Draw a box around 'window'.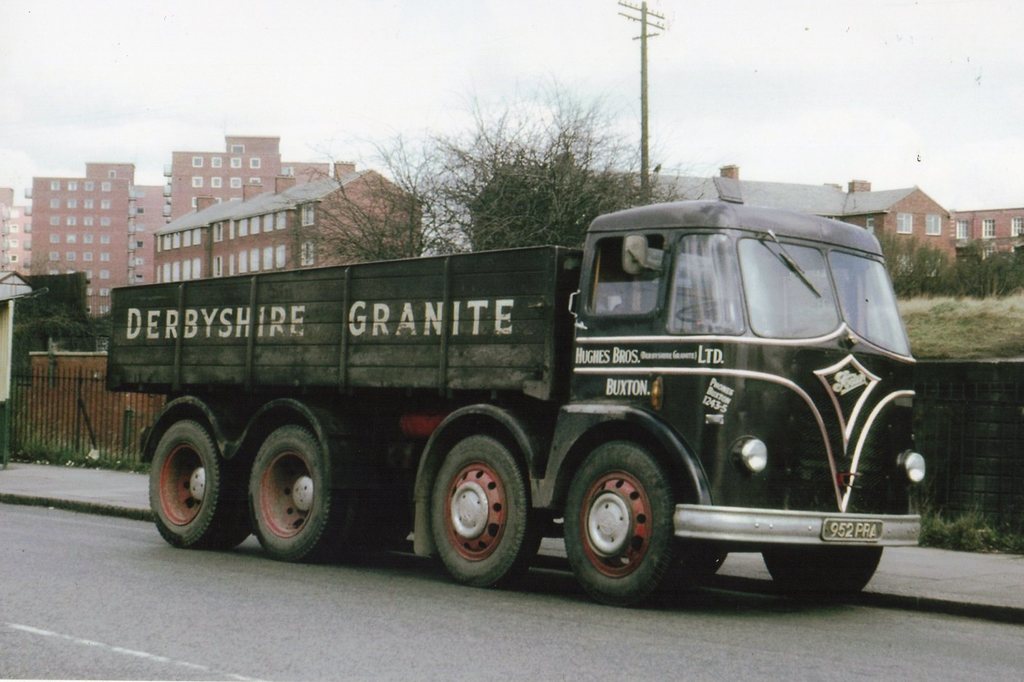
(925,215,942,239).
